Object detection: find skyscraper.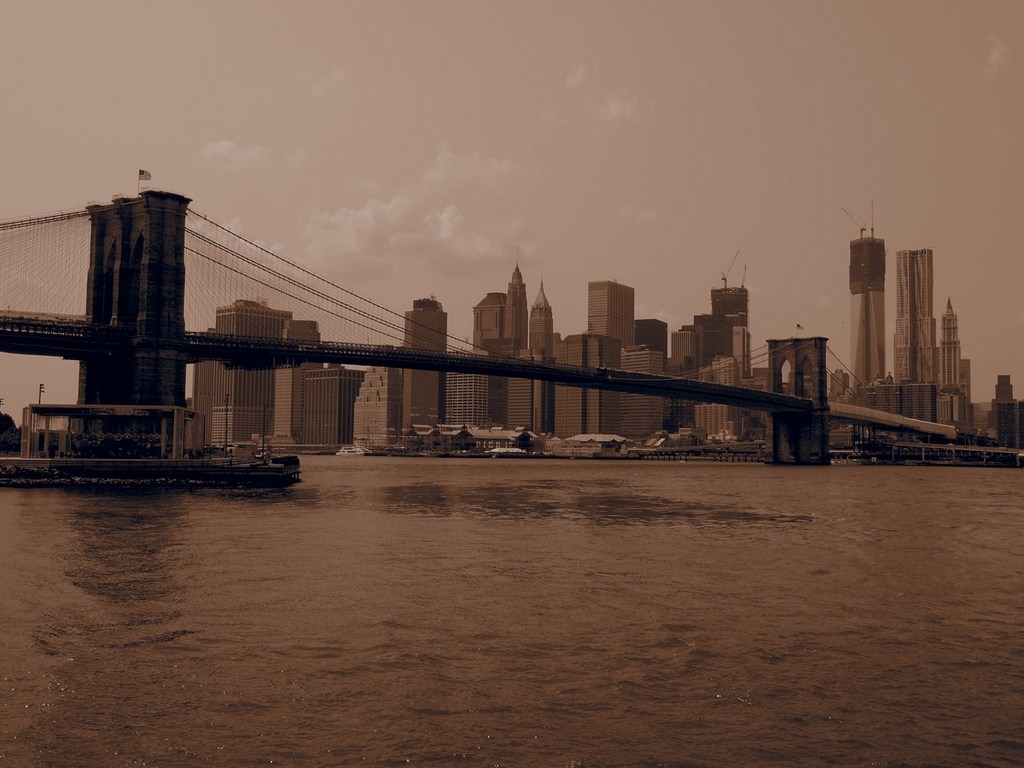
box=[404, 288, 447, 430].
